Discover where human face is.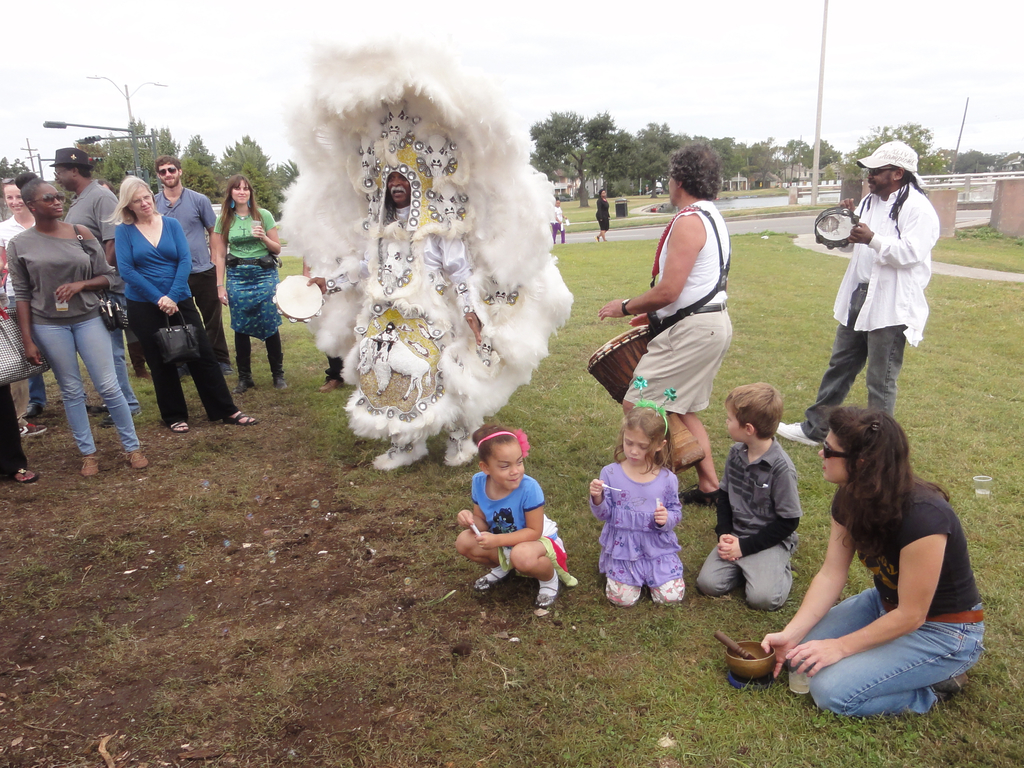
Discovered at l=867, t=164, r=895, b=192.
